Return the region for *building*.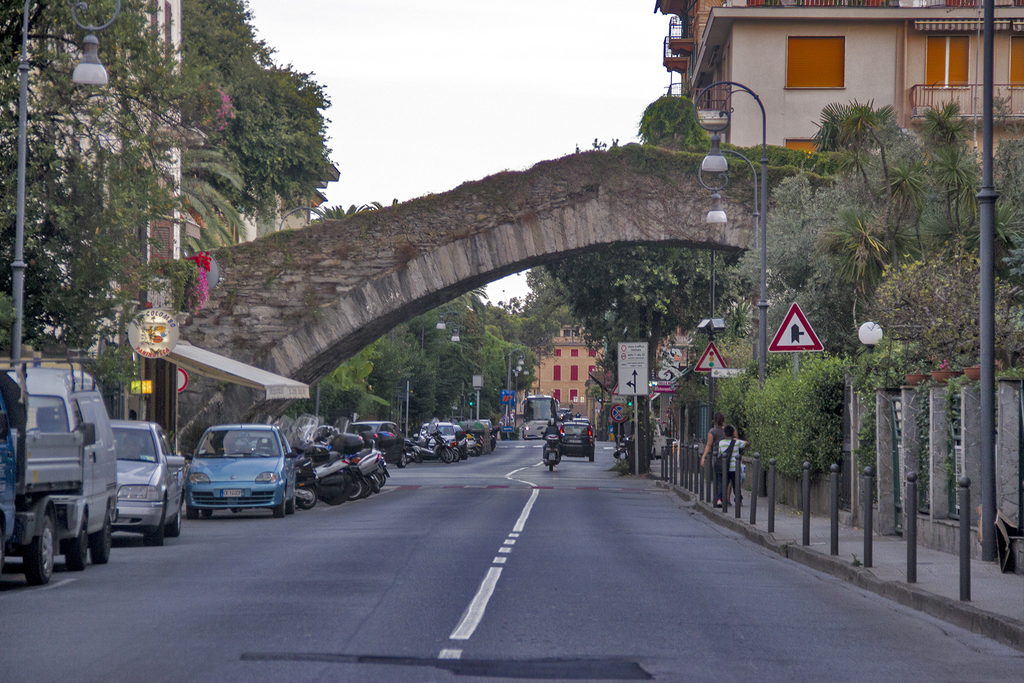
<region>527, 320, 601, 427</region>.
